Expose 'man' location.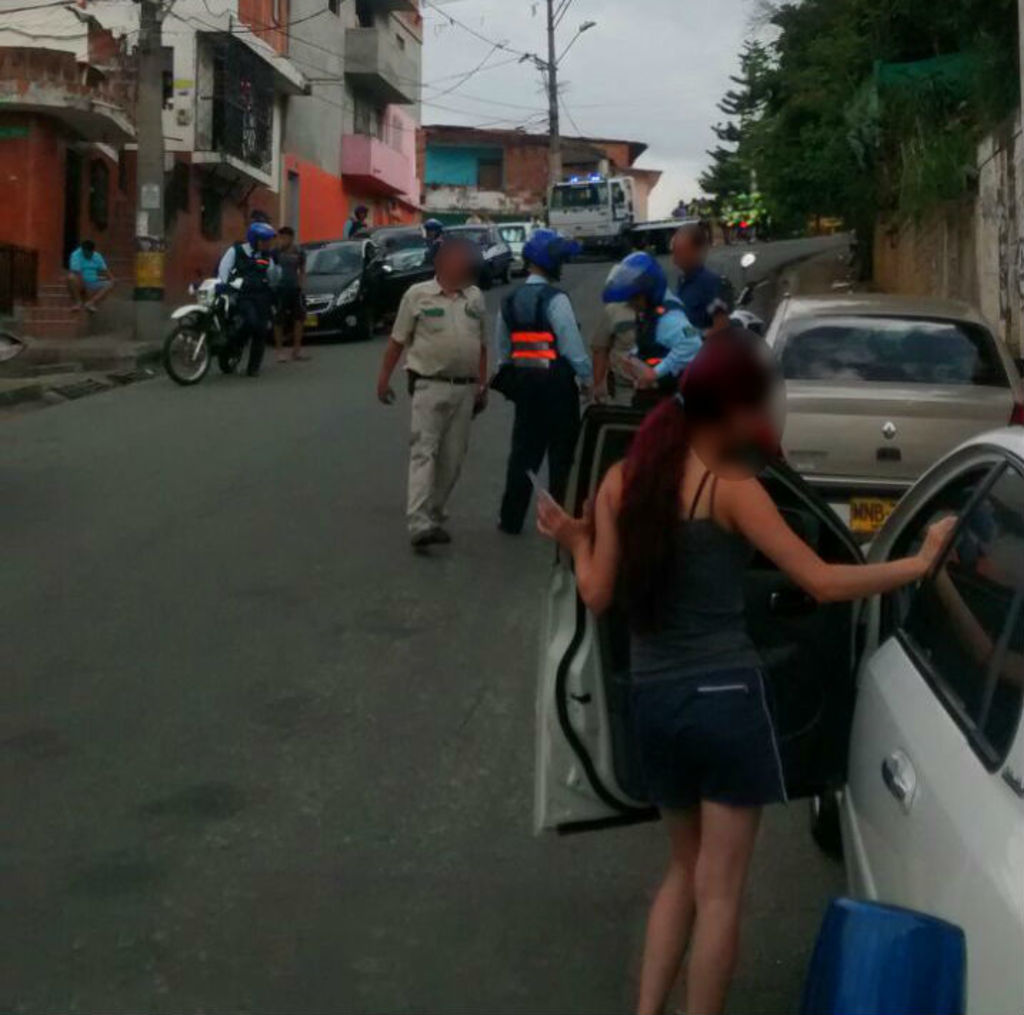
Exposed at select_region(67, 240, 119, 315).
